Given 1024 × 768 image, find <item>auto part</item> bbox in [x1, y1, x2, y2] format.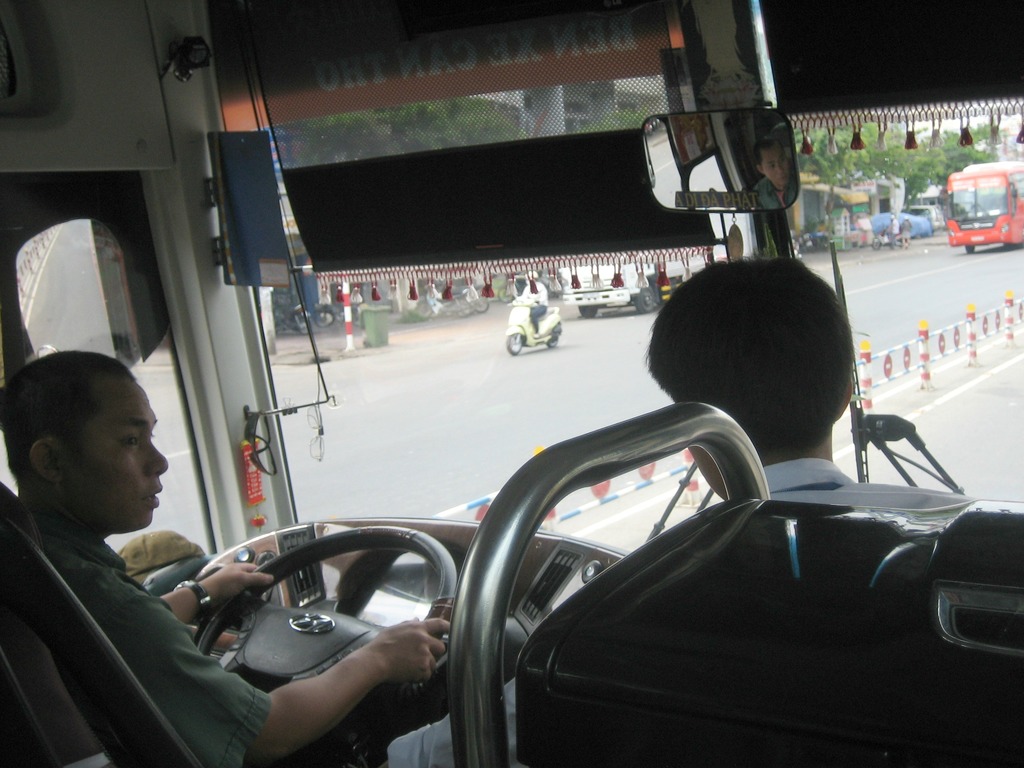
[936, 170, 1023, 230].
